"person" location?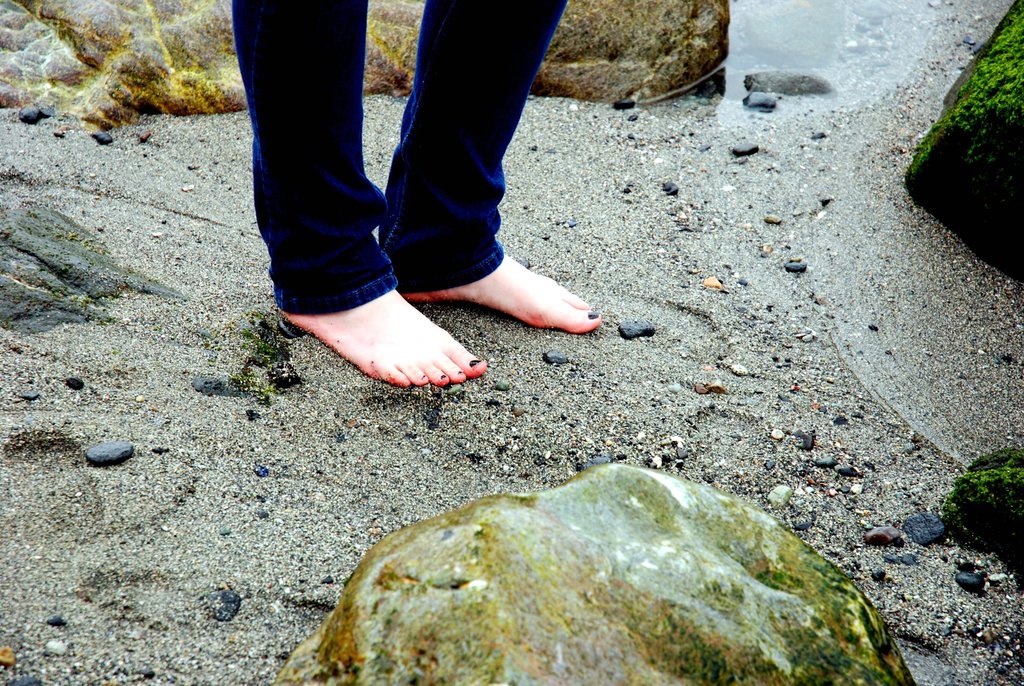
<box>228,0,602,389</box>
